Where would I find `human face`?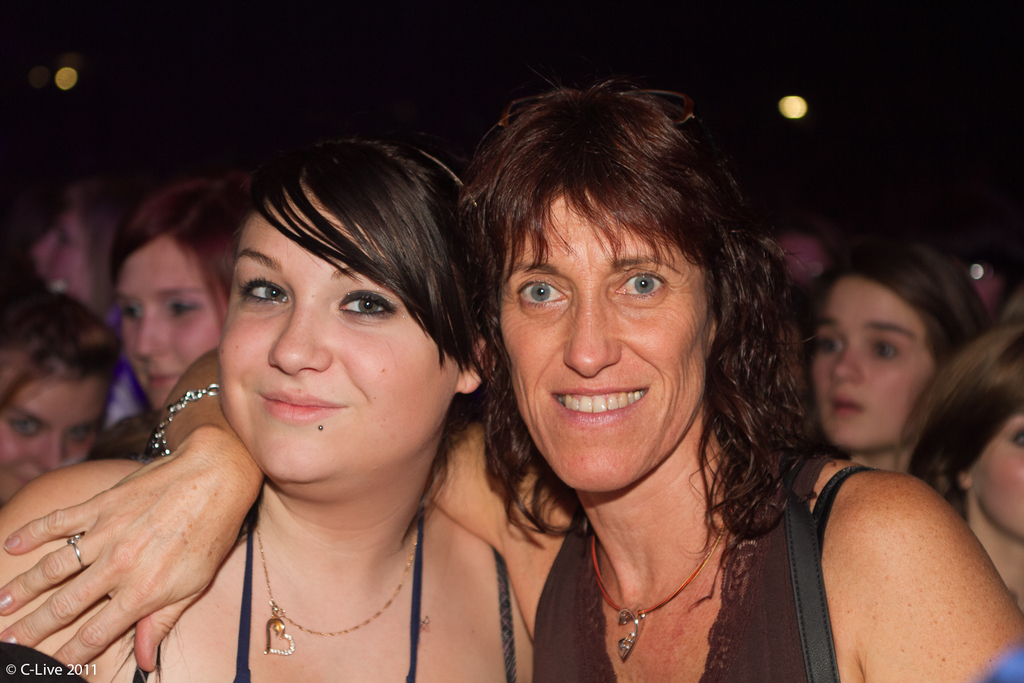
At box(39, 205, 93, 313).
